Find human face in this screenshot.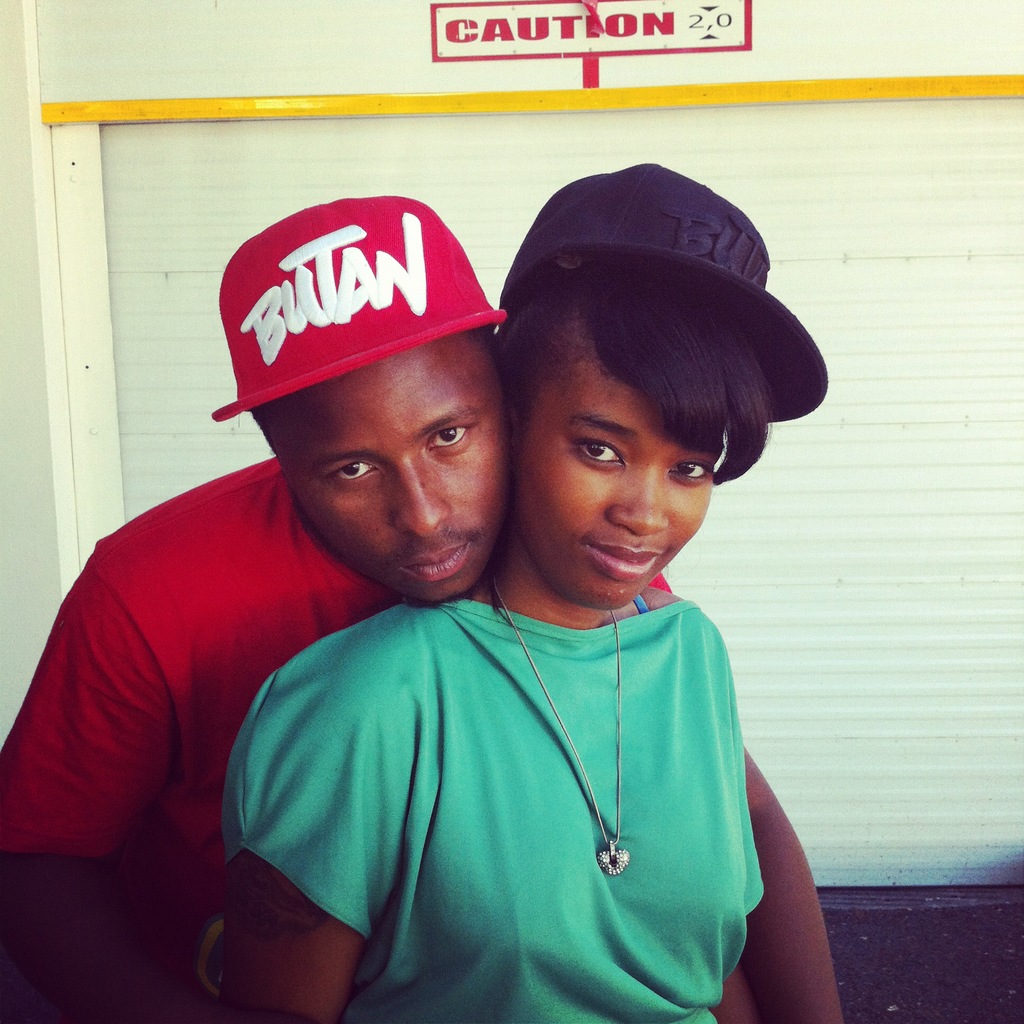
The bounding box for human face is left=259, top=326, right=507, bottom=604.
